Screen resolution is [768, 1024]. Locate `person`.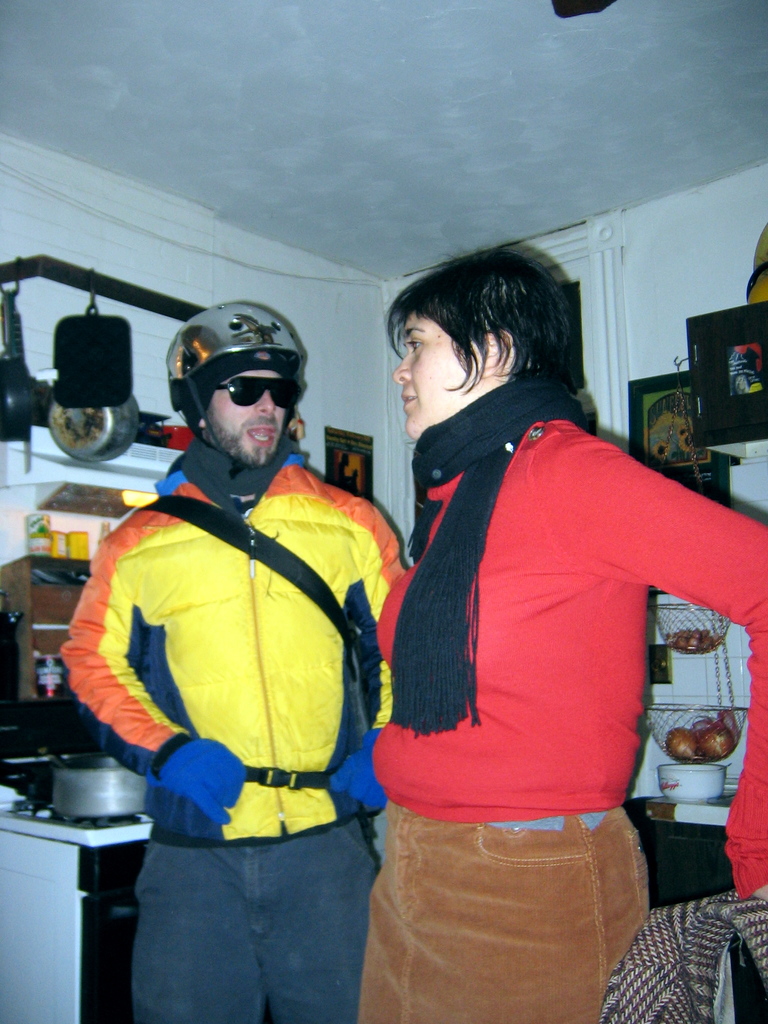
pyautogui.locateOnScreen(361, 248, 767, 1023).
